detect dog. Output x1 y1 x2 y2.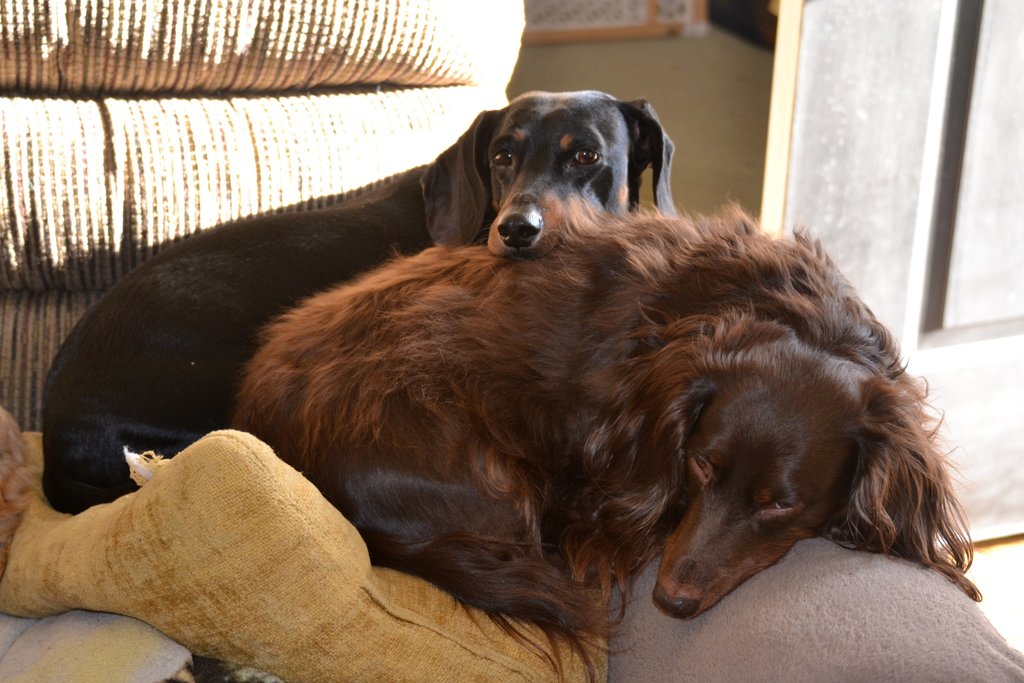
38 88 678 514.
